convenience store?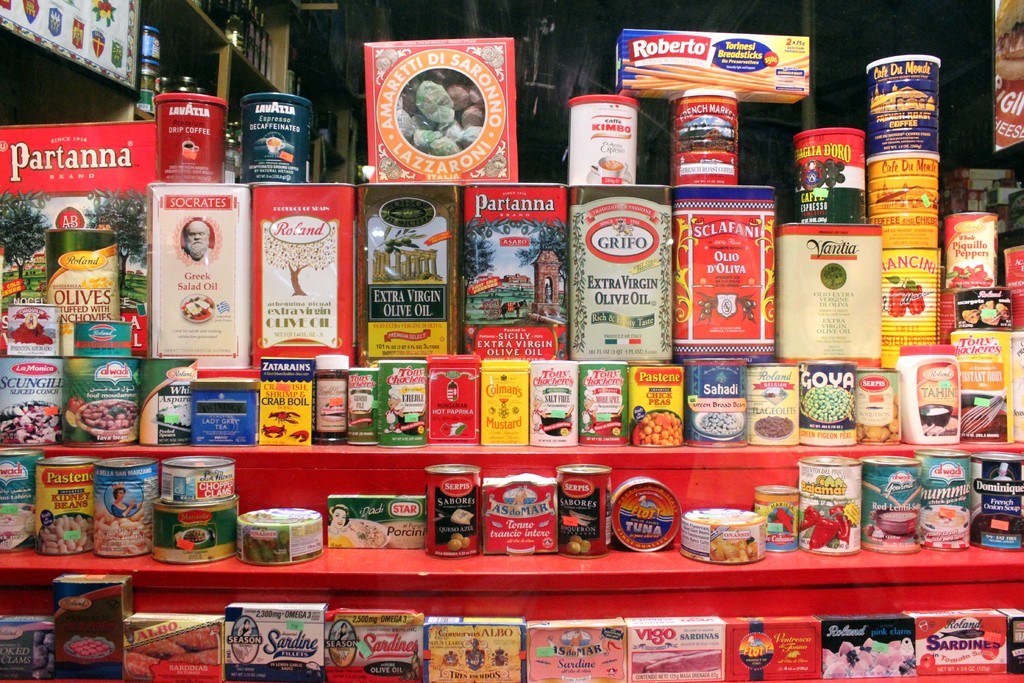
left=0, top=0, right=1023, bottom=682
